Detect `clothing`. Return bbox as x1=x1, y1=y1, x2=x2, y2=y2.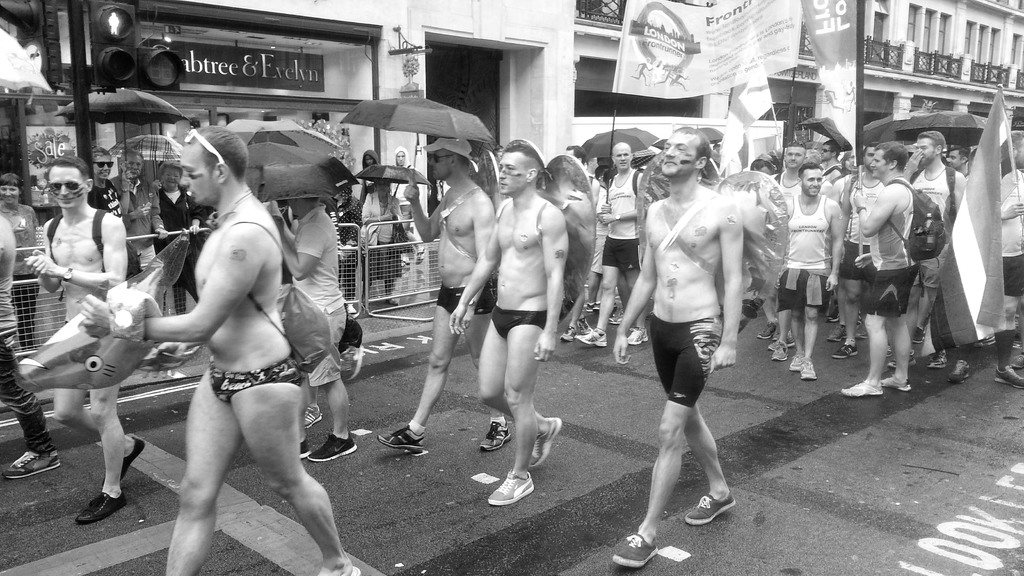
x1=859, y1=177, x2=918, y2=322.
